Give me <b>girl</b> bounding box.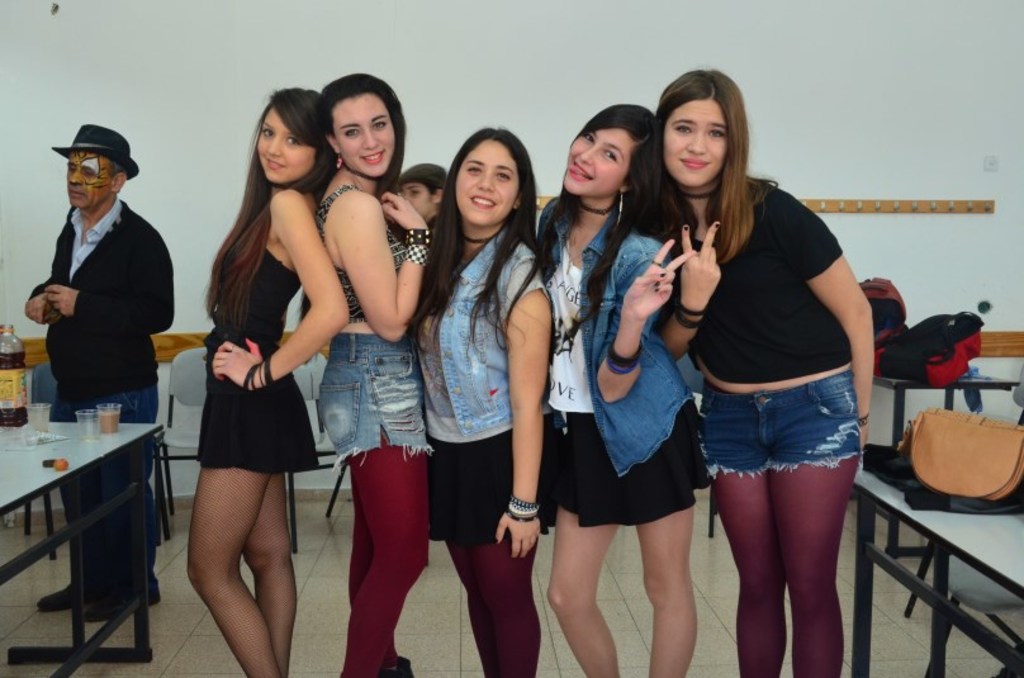
{"x1": 285, "y1": 63, "x2": 432, "y2": 677}.
